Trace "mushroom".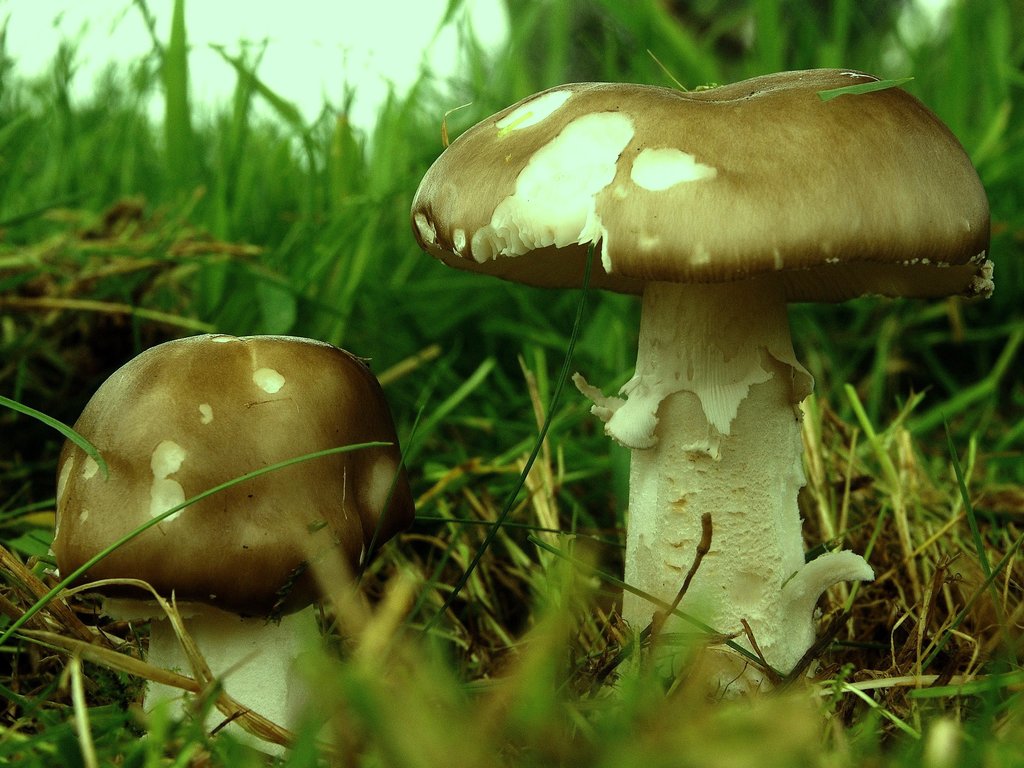
Traced to bbox(407, 65, 998, 712).
